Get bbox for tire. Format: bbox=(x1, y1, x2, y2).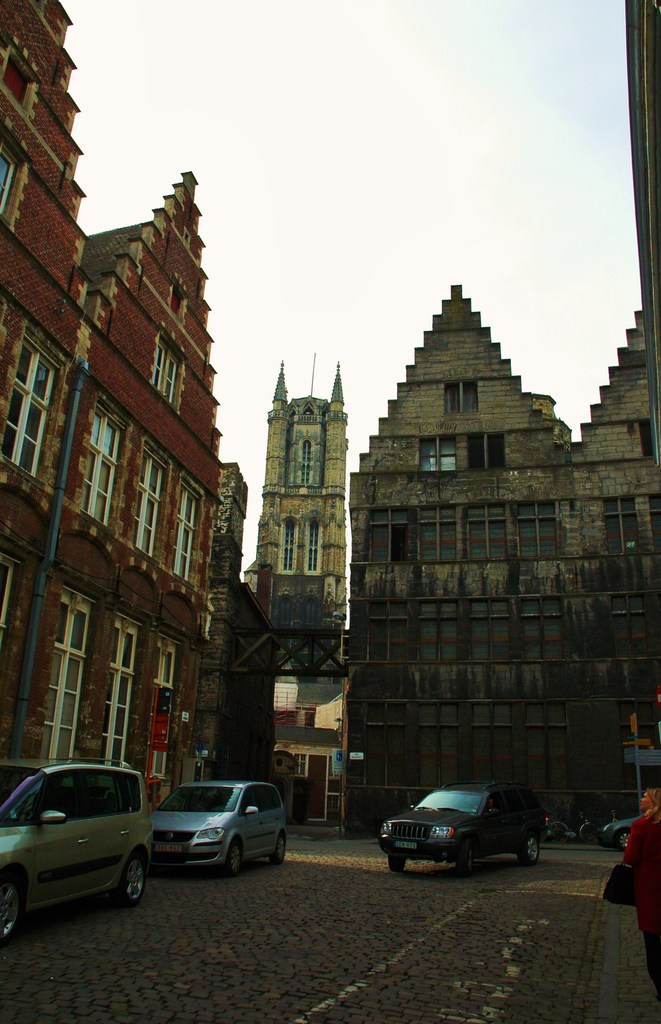
bbox=(621, 829, 630, 850).
